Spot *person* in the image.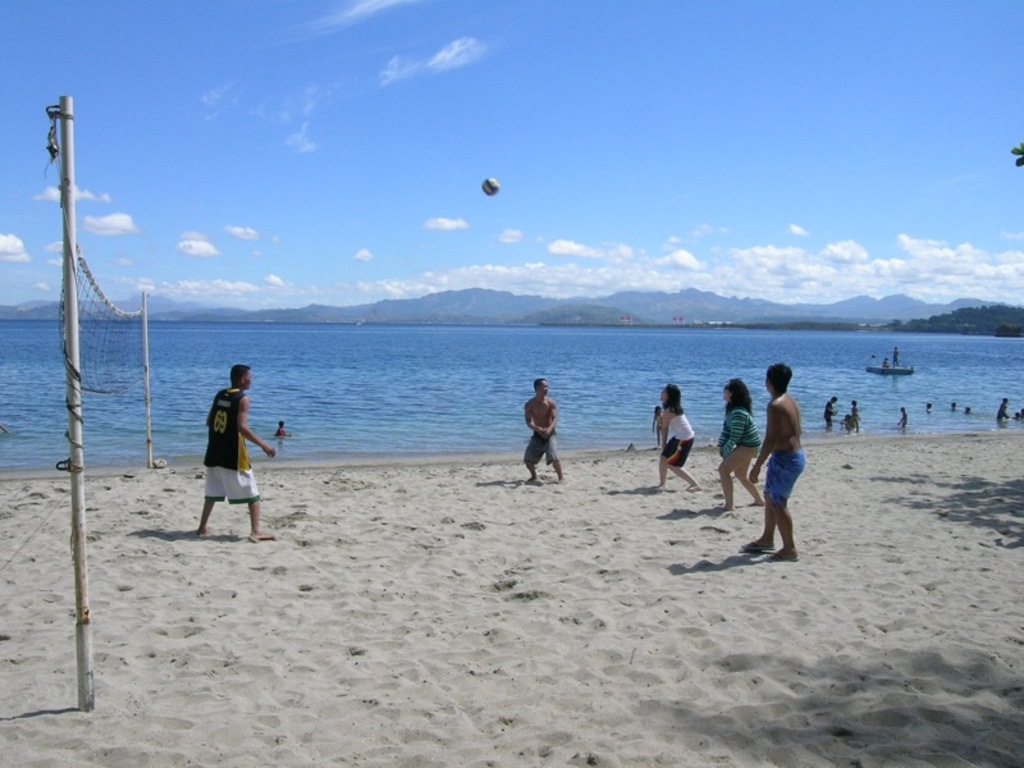
*person* found at select_region(718, 379, 764, 511).
